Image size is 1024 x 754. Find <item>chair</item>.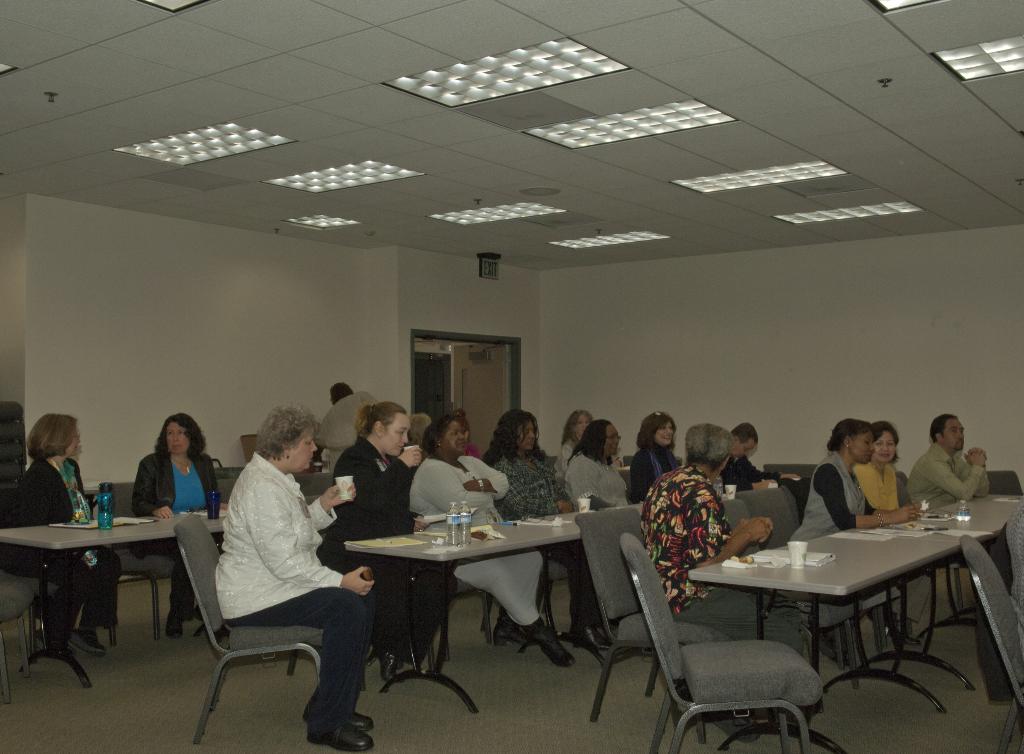
(293,472,335,509).
